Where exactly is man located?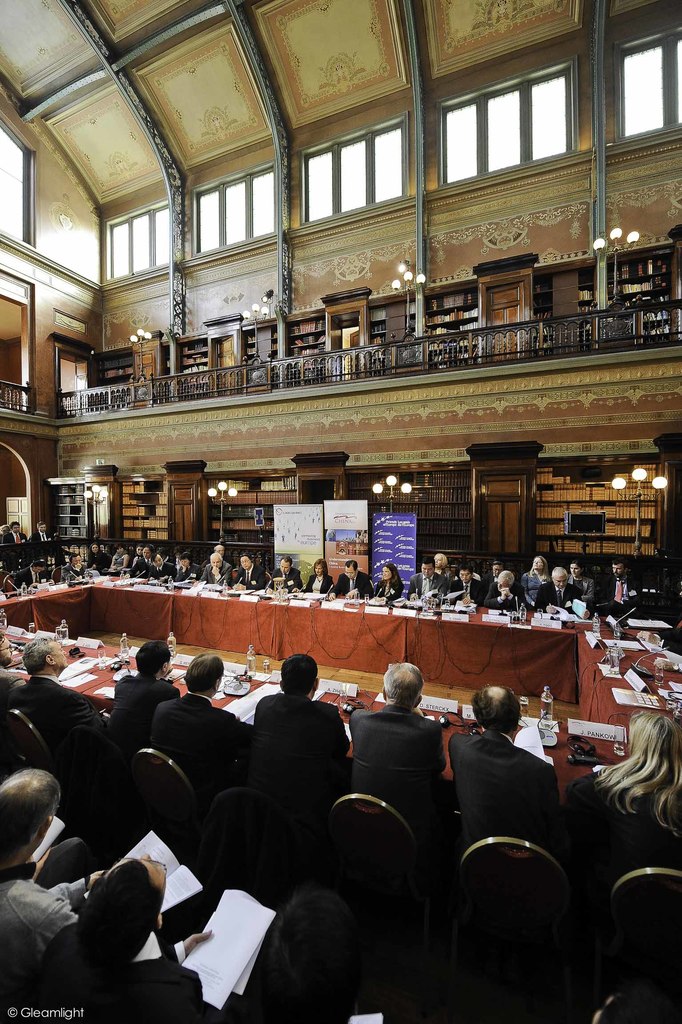
Its bounding box is <bbox>0, 767, 110, 996</bbox>.
